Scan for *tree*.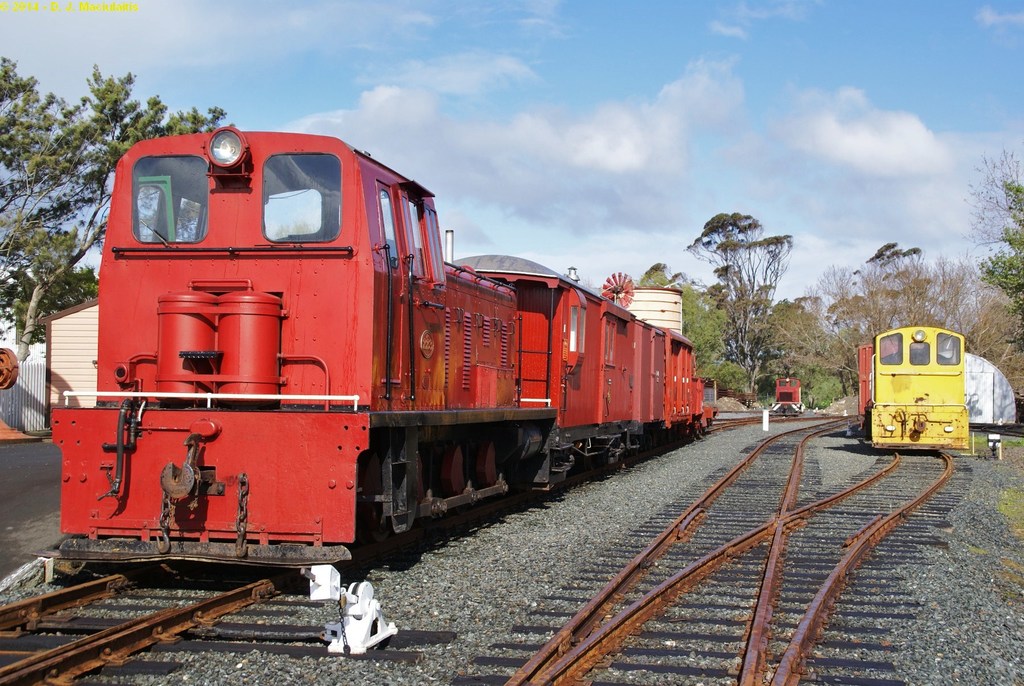
Scan result: locate(977, 156, 1023, 357).
